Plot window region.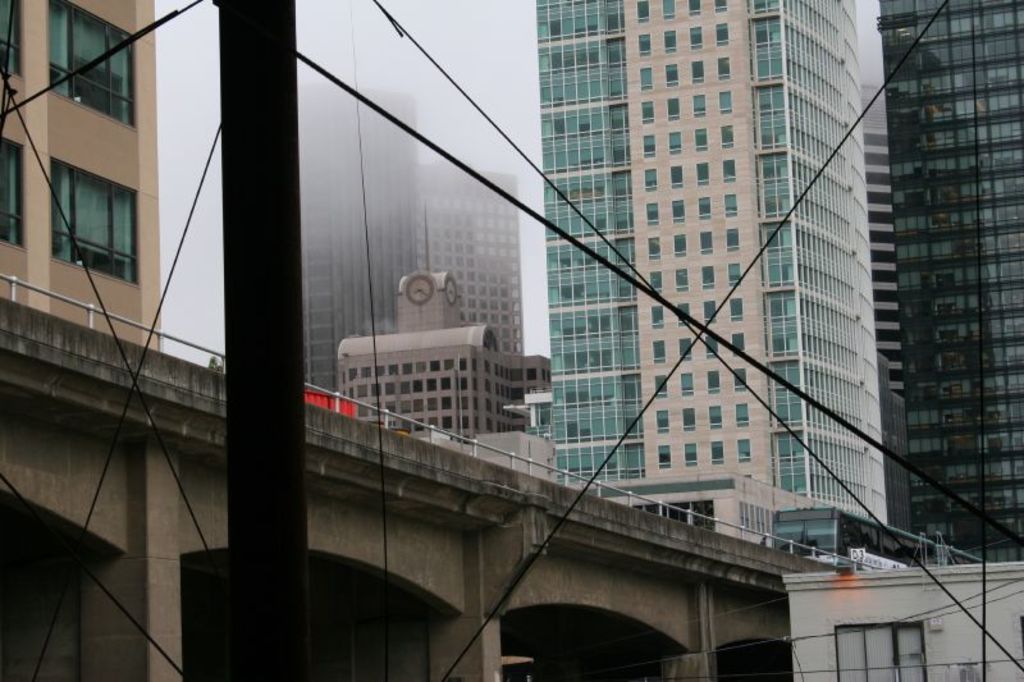
Plotted at box=[637, 101, 654, 120].
